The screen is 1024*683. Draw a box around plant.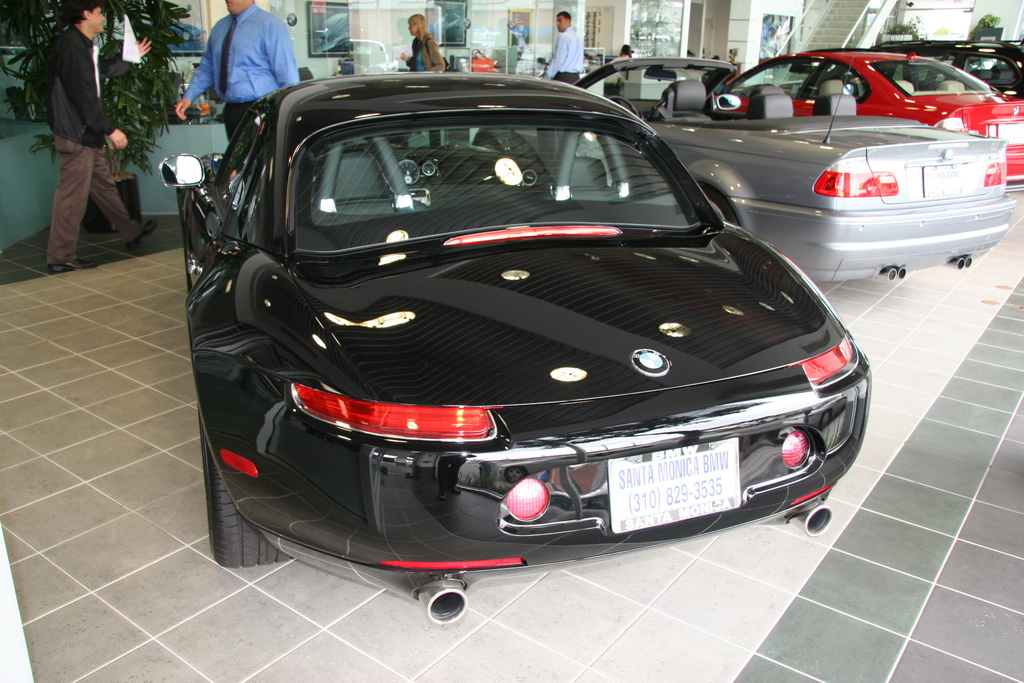
left=970, top=13, right=1002, bottom=29.
